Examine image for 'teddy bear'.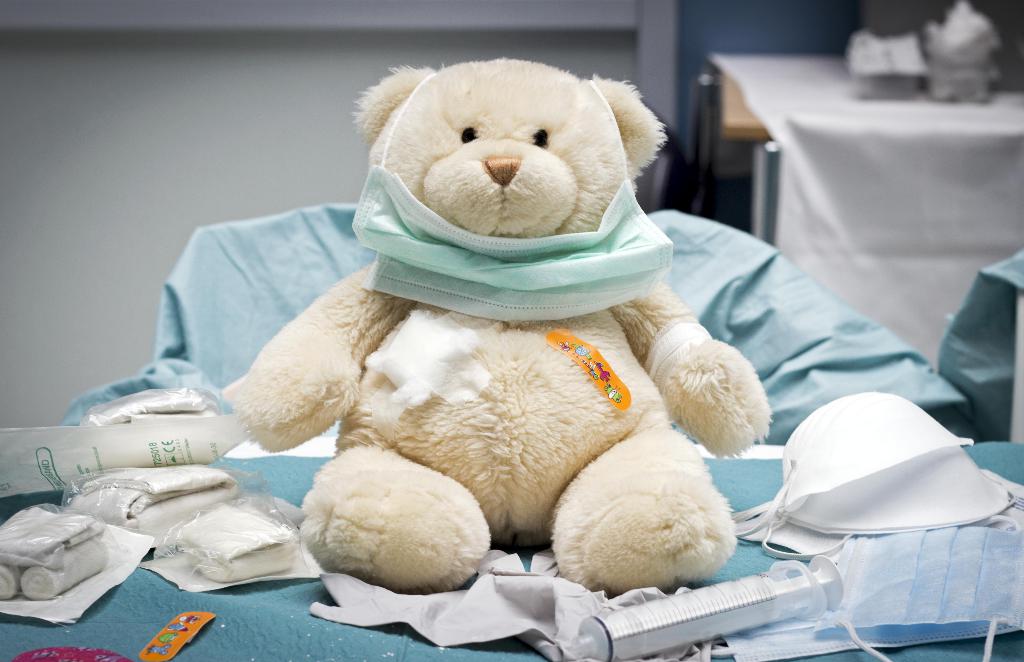
Examination result: {"x1": 224, "y1": 76, "x2": 771, "y2": 598}.
